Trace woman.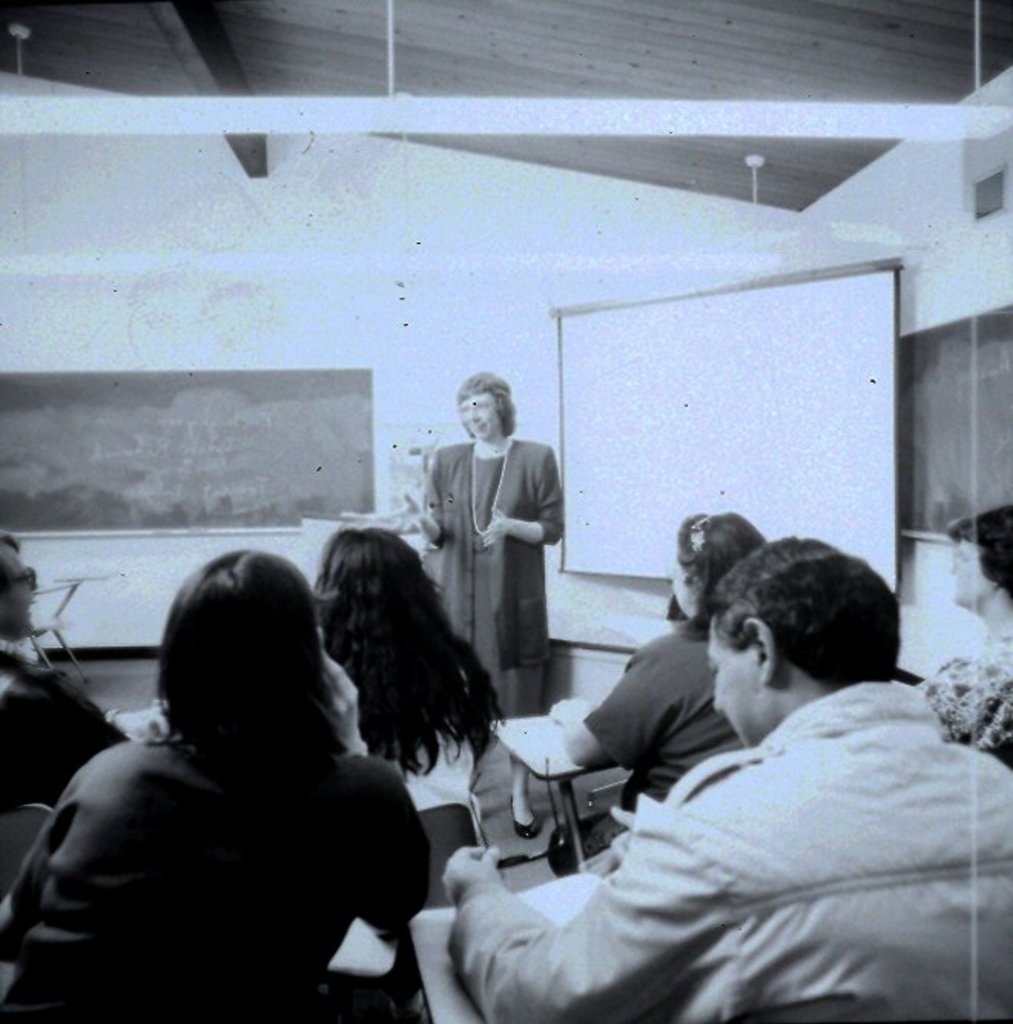
Traced to <region>0, 539, 437, 1022</region>.
